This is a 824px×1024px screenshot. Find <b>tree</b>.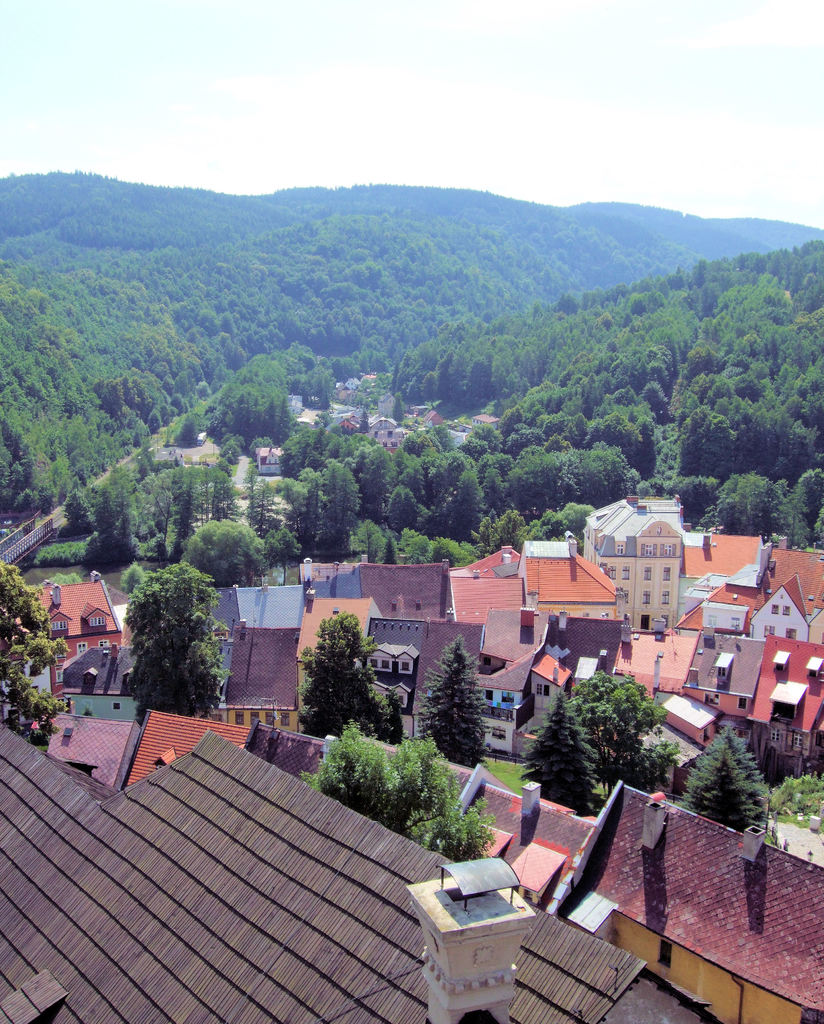
Bounding box: 511:452:579:504.
